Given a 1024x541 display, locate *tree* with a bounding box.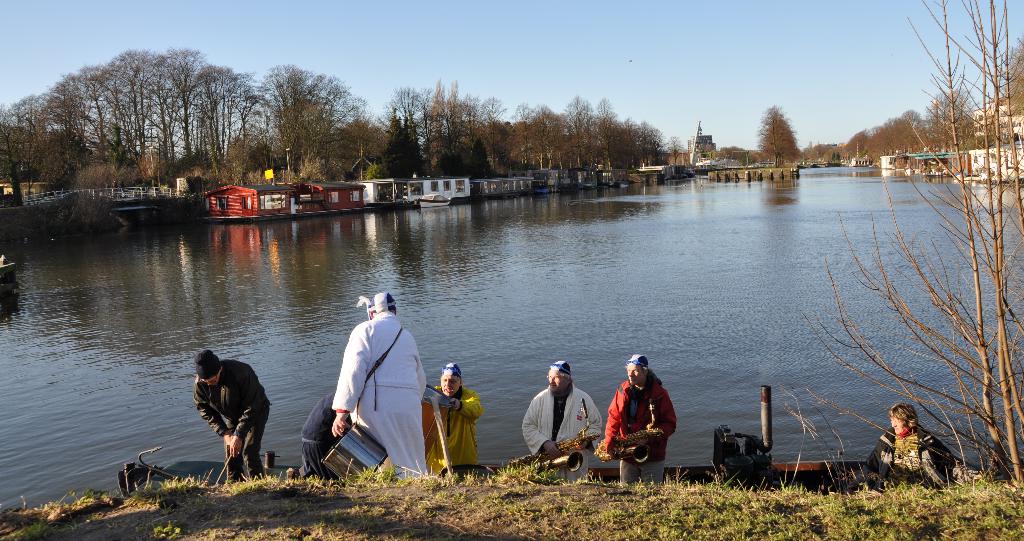
Located: detection(720, 144, 746, 165).
